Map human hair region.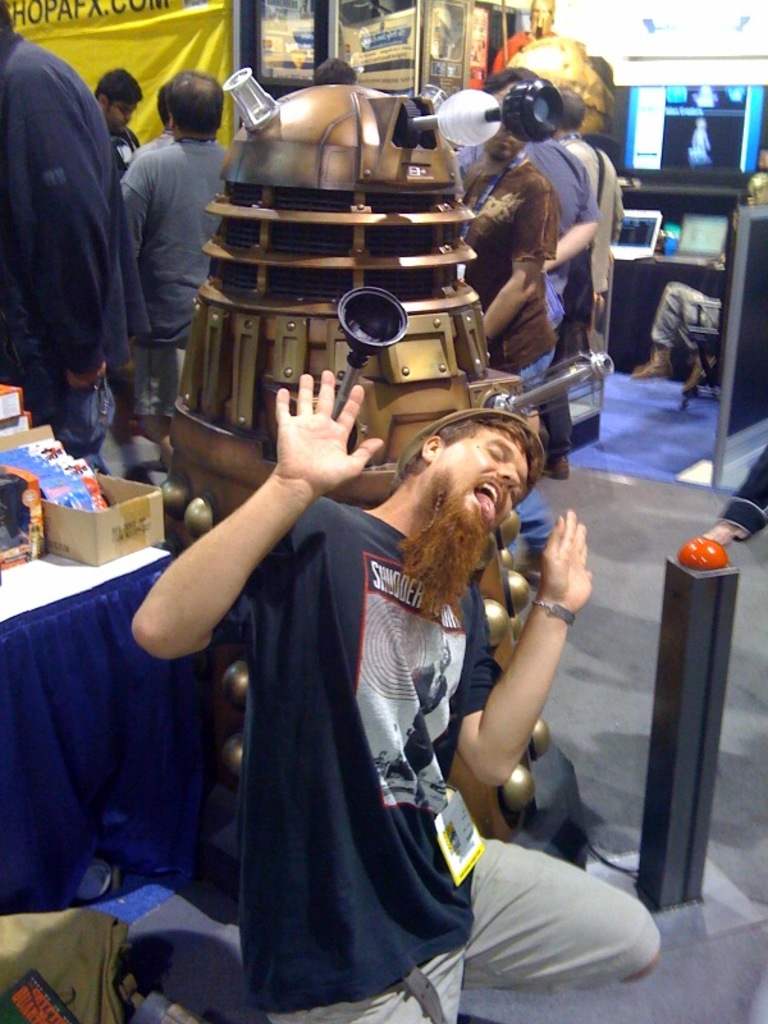
Mapped to bbox(406, 410, 550, 490).
